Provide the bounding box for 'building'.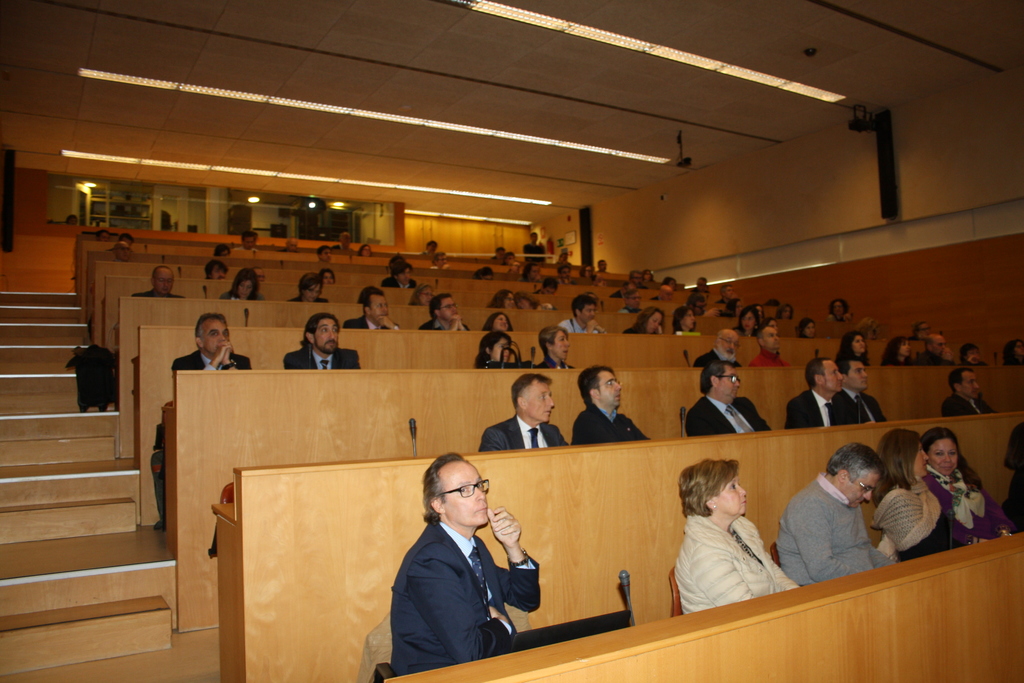
{"left": 0, "top": 0, "right": 1023, "bottom": 682}.
